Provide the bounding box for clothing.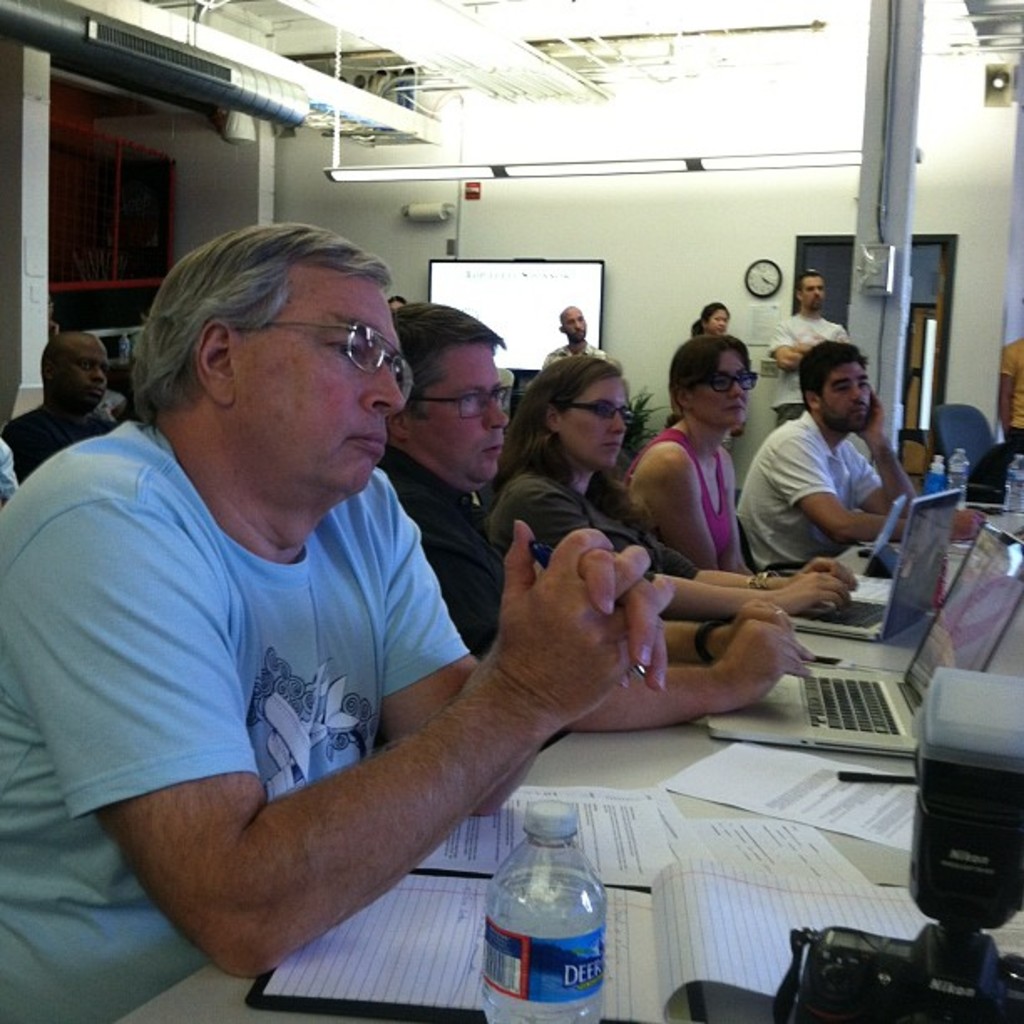
bbox=(771, 315, 840, 423).
